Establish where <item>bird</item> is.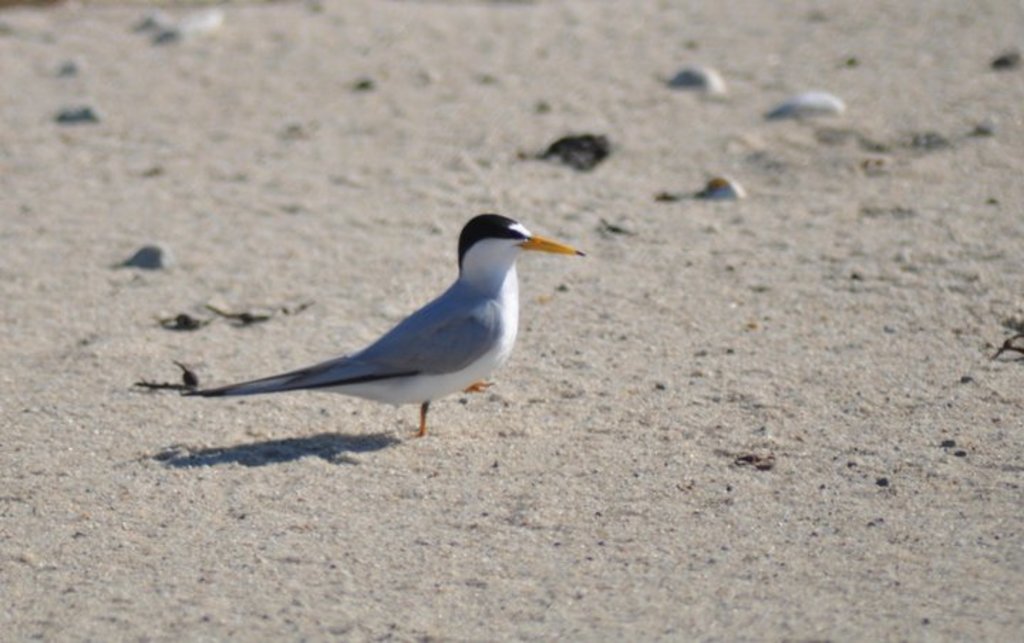
Established at x1=156 y1=211 x2=569 y2=434.
